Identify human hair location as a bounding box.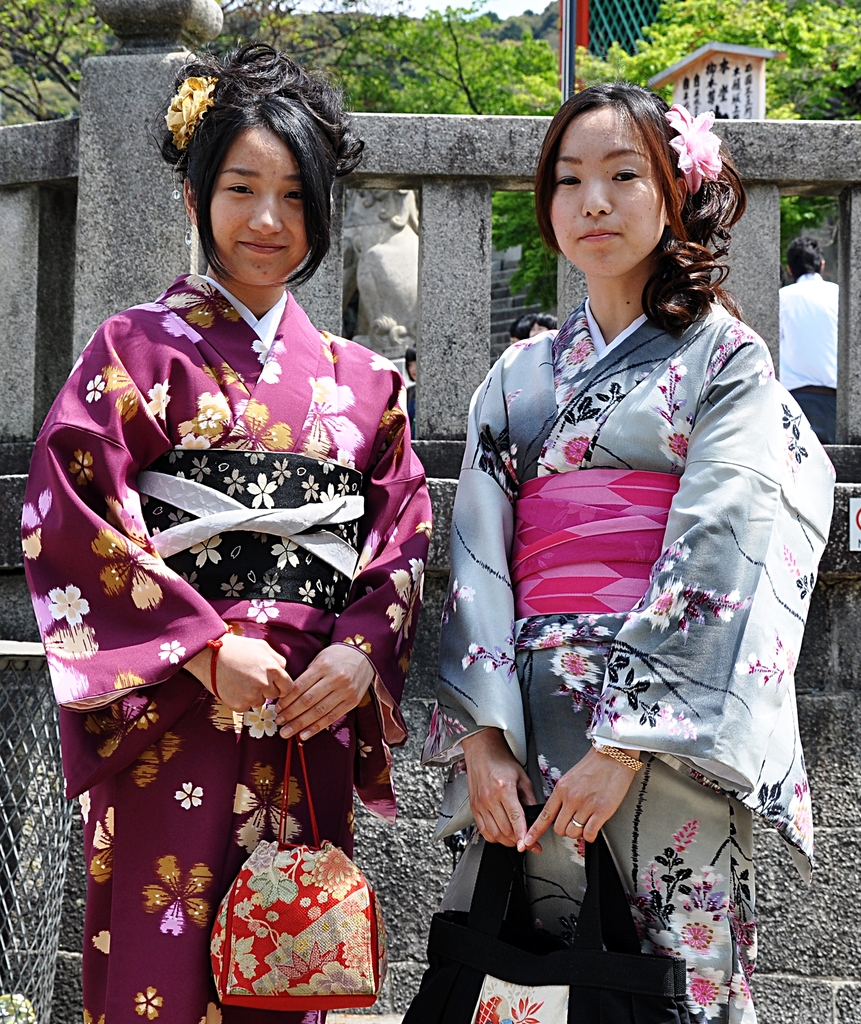
box(154, 54, 343, 322).
